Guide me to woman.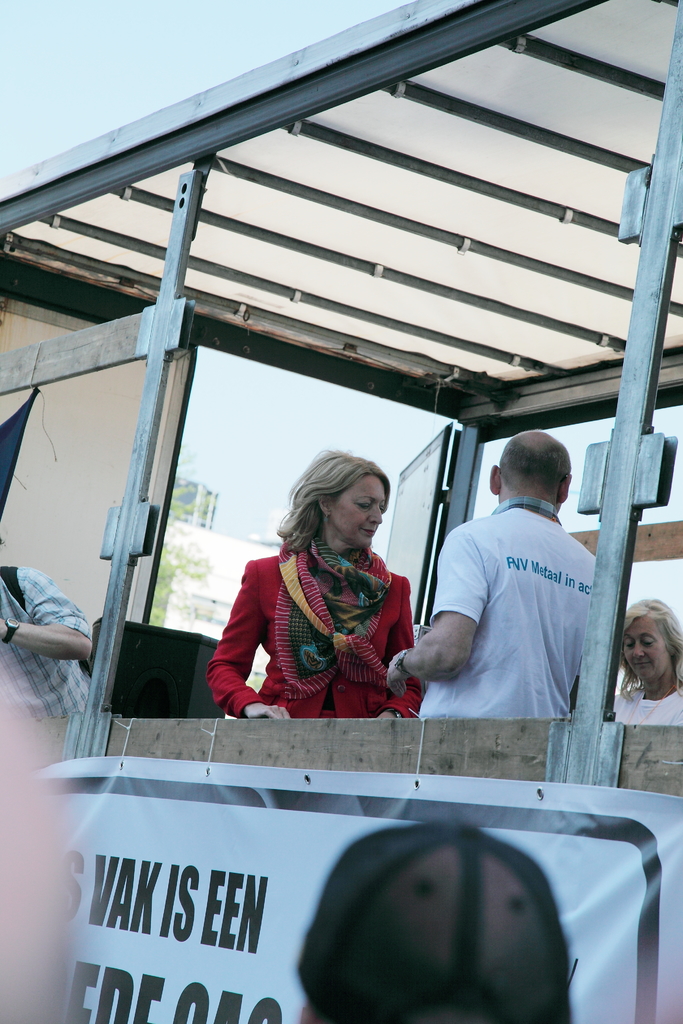
Guidance: detection(611, 597, 682, 726).
